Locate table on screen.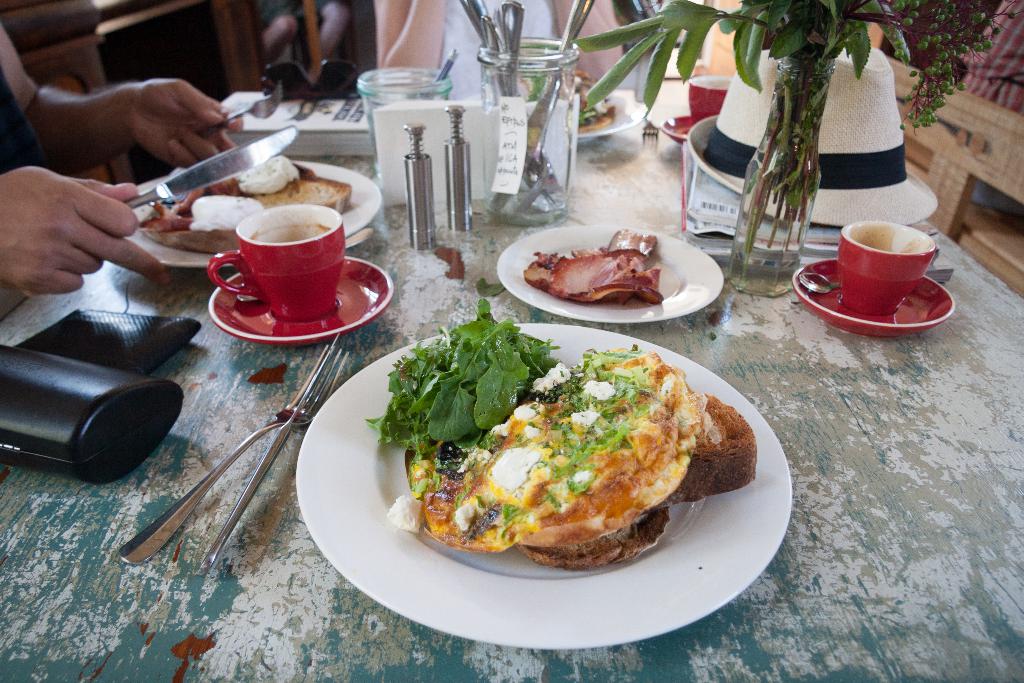
On screen at [x1=12, y1=136, x2=992, y2=682].
